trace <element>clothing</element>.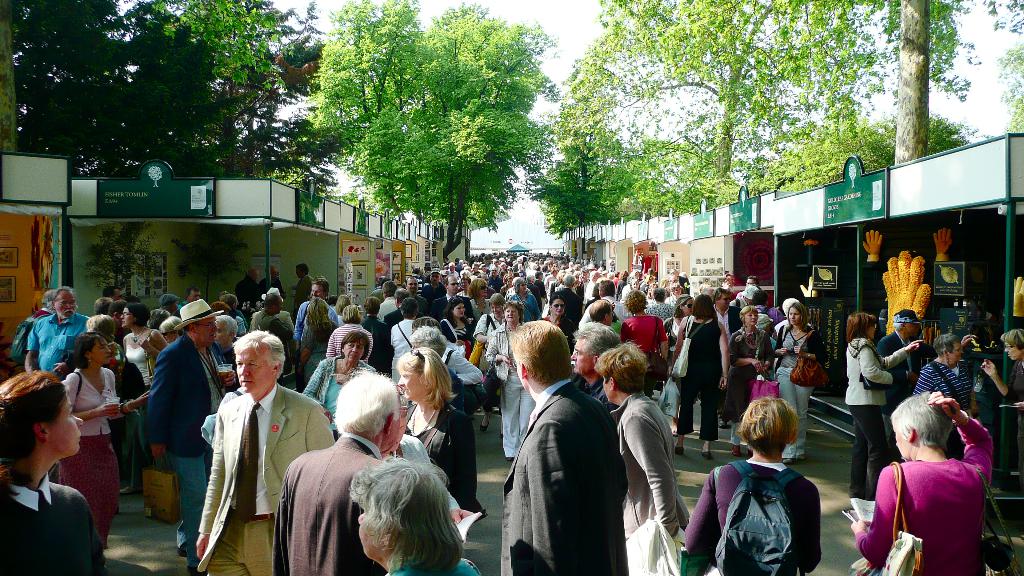
Traced to x1=197, y1=381, x2=336, y2=575.
